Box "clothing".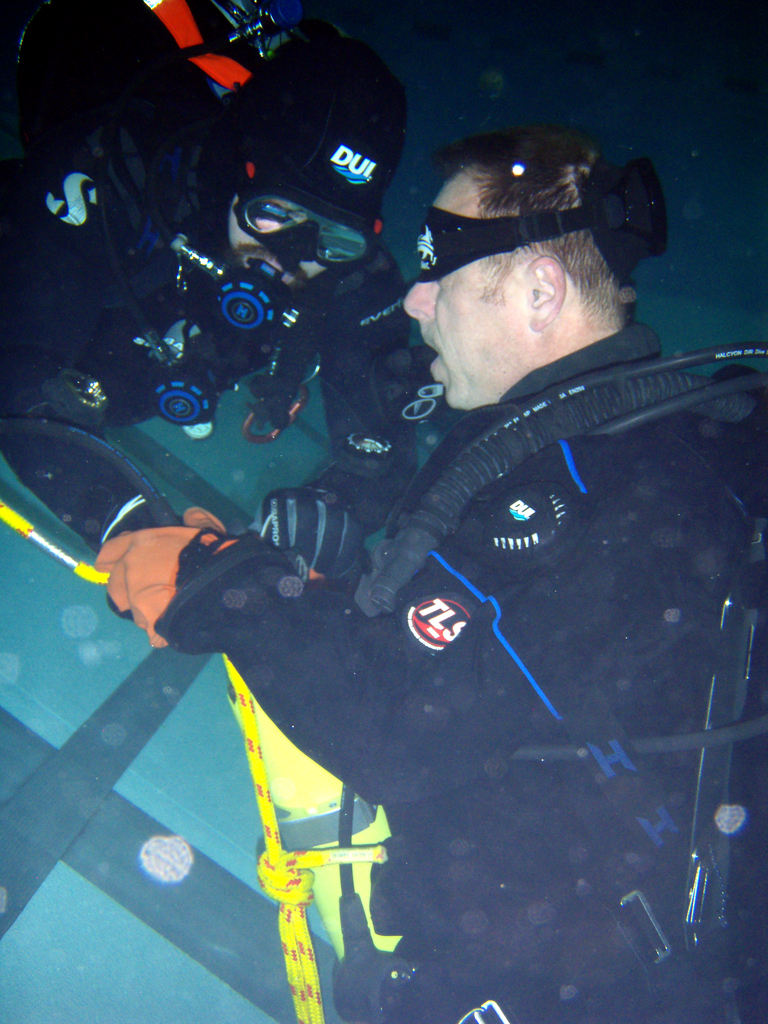
BBox(146, 316, 767, 1022).
